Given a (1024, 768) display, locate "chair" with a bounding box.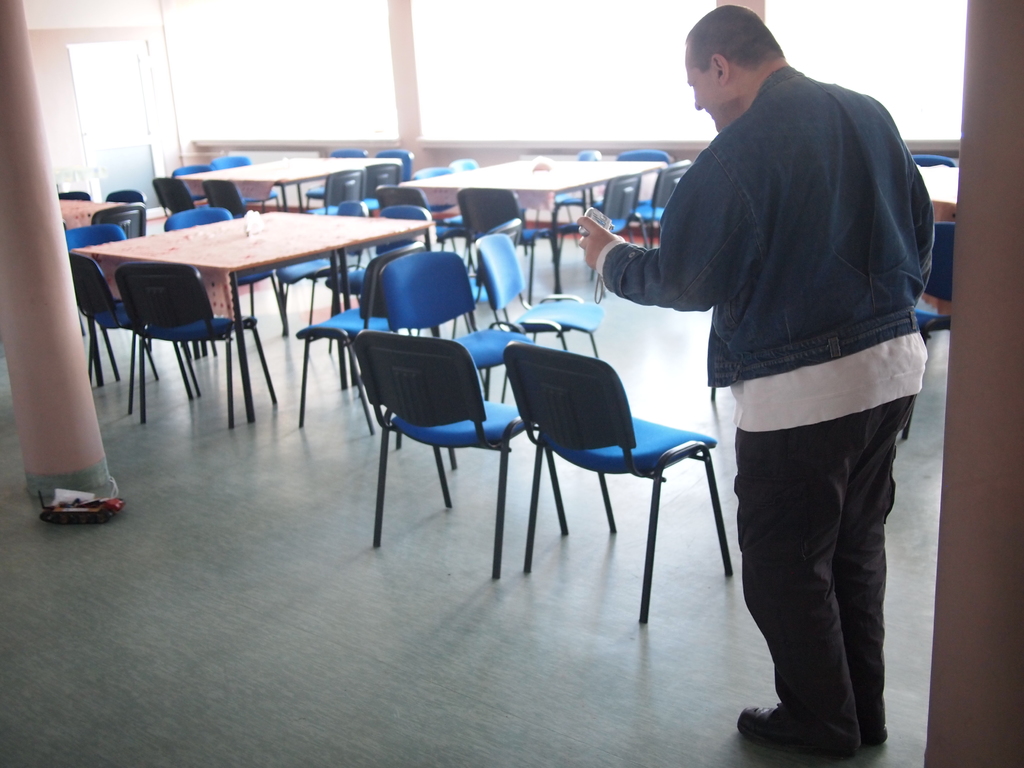
Located: (left=490, top=287, right=723, bottom=641).
